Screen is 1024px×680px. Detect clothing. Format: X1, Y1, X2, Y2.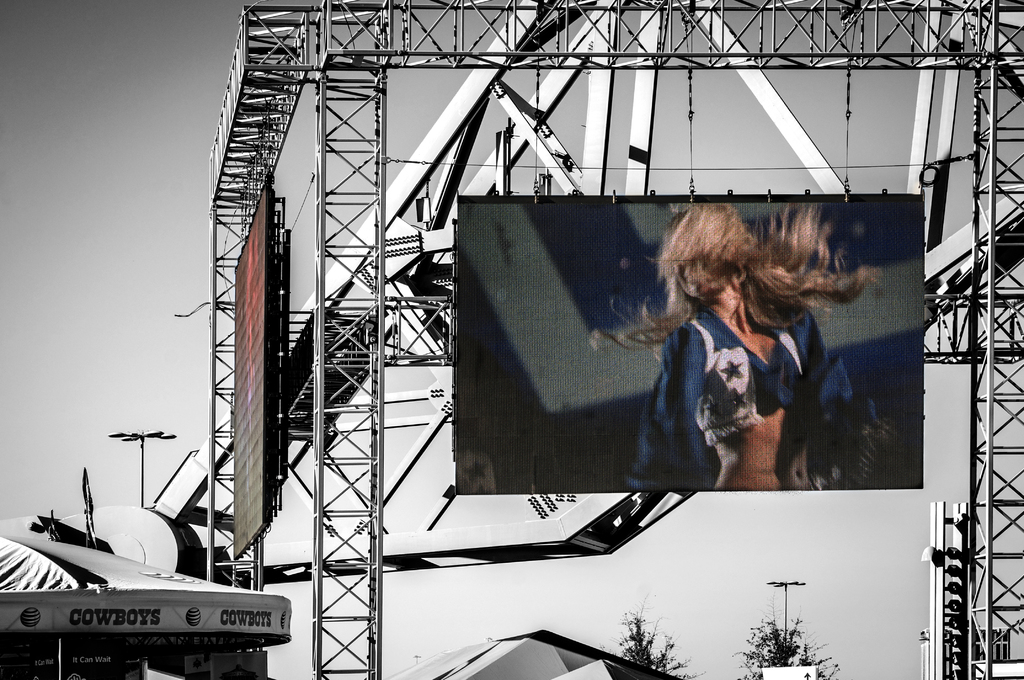
678, 283, 840, 499.
